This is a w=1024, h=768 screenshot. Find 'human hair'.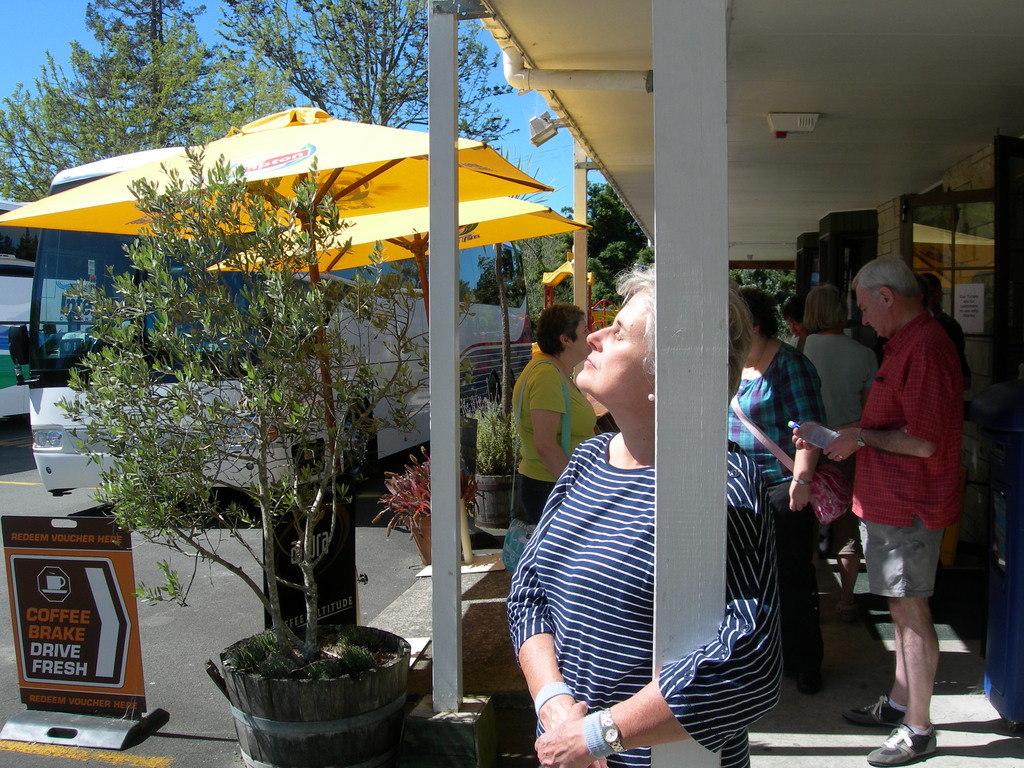
Bounding box: <box>742,285,783,342</box>.
